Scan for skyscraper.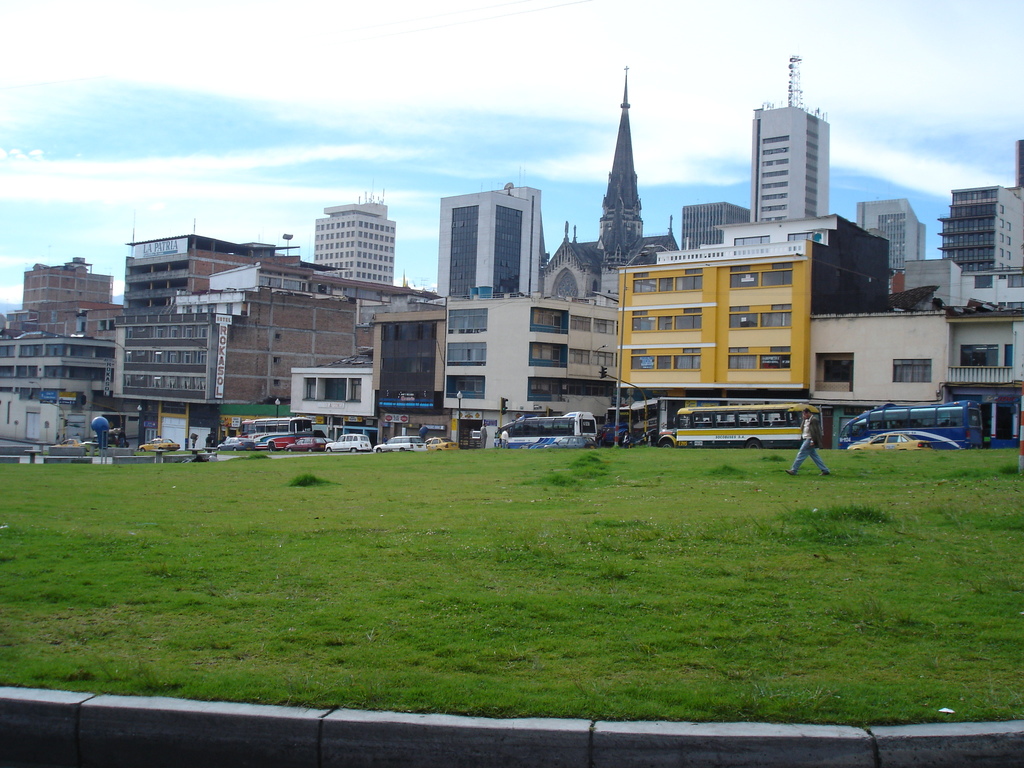
Scan result: 426:182:533:305.
